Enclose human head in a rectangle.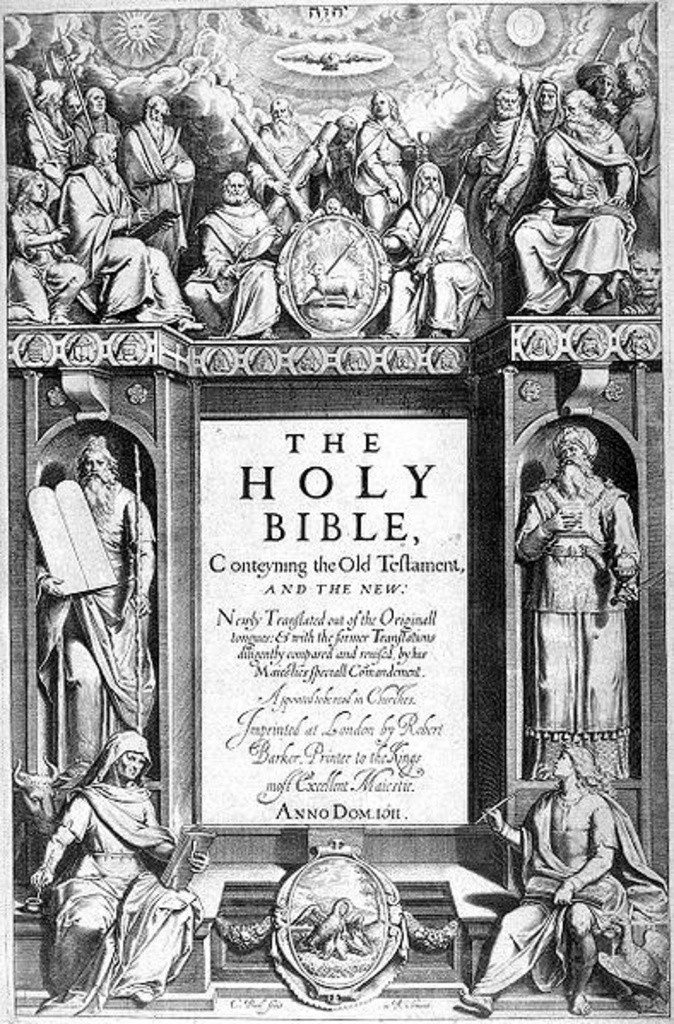
<region>84, 443, 113, 480</region>.
